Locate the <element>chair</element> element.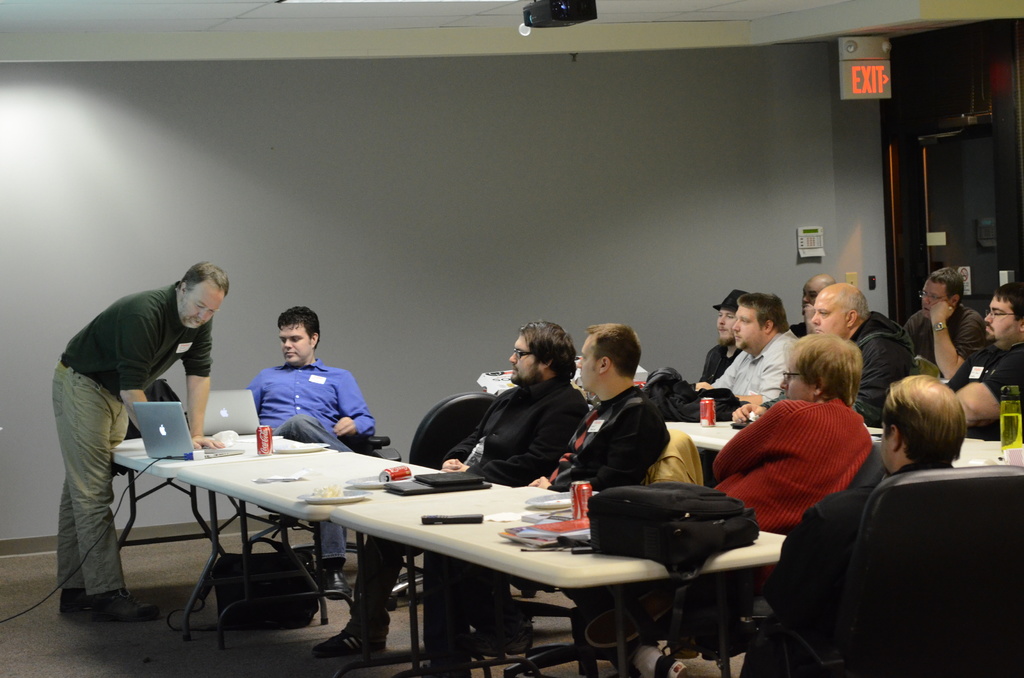
Element bbox: box(250, 439, 406, 591).
